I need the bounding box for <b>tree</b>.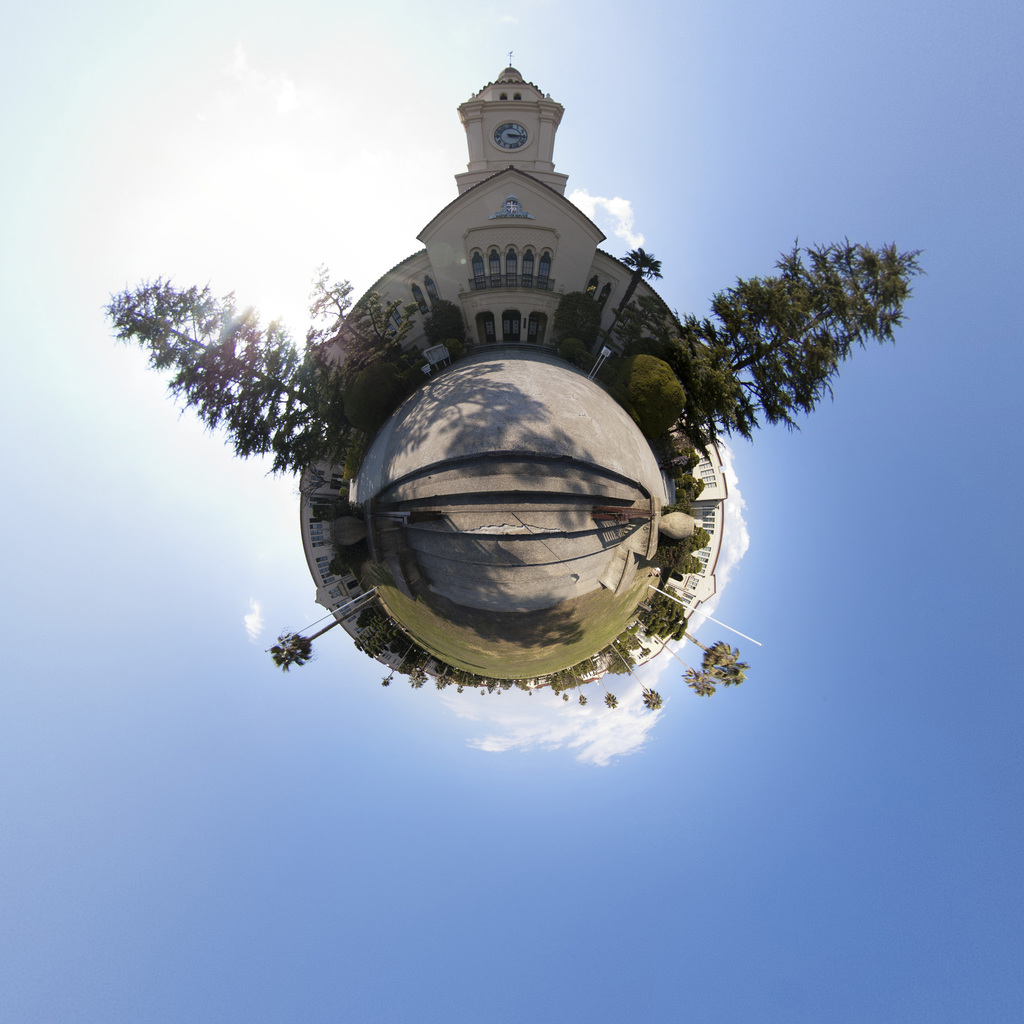
Here it is: 95:266:333:476.
